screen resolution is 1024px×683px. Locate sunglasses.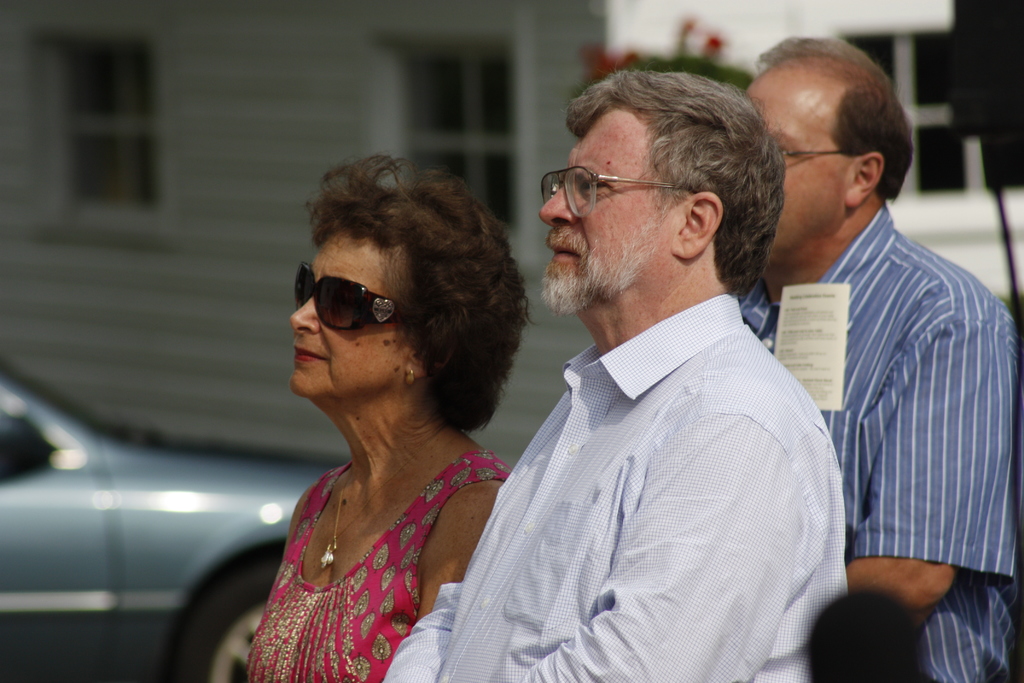
bbox=[295, 262, 412, 333].
